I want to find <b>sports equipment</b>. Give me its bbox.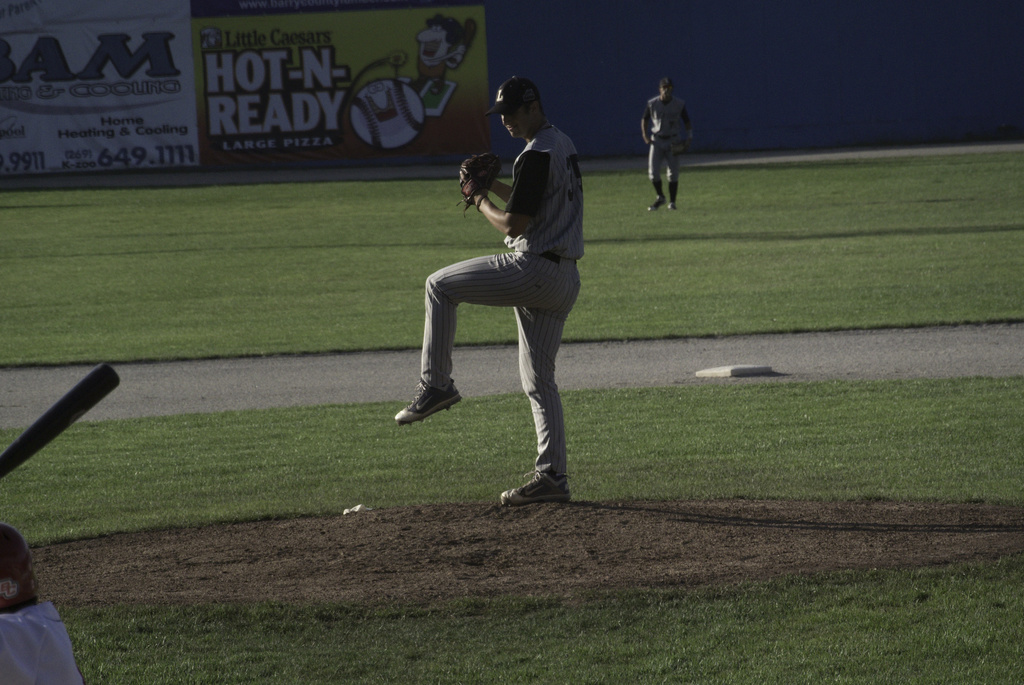
crop(458, 149, 502, 214).
